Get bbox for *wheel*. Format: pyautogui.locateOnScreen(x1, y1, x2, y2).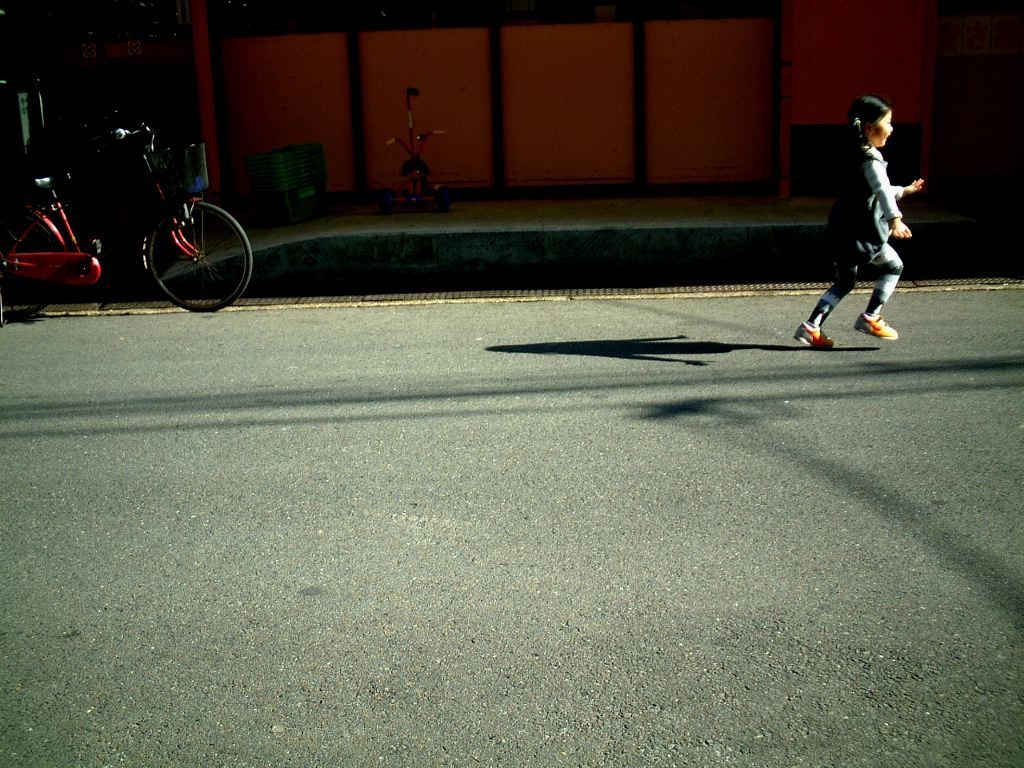
pyautogui.locateOnScreen(0, 213, 64, 324).
